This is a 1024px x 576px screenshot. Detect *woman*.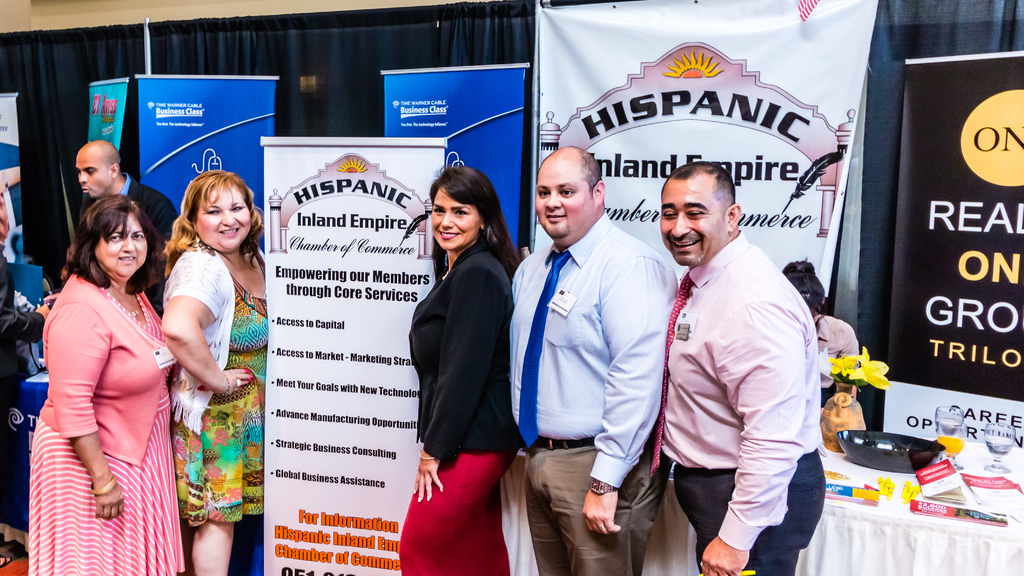
149 166 273 575.
